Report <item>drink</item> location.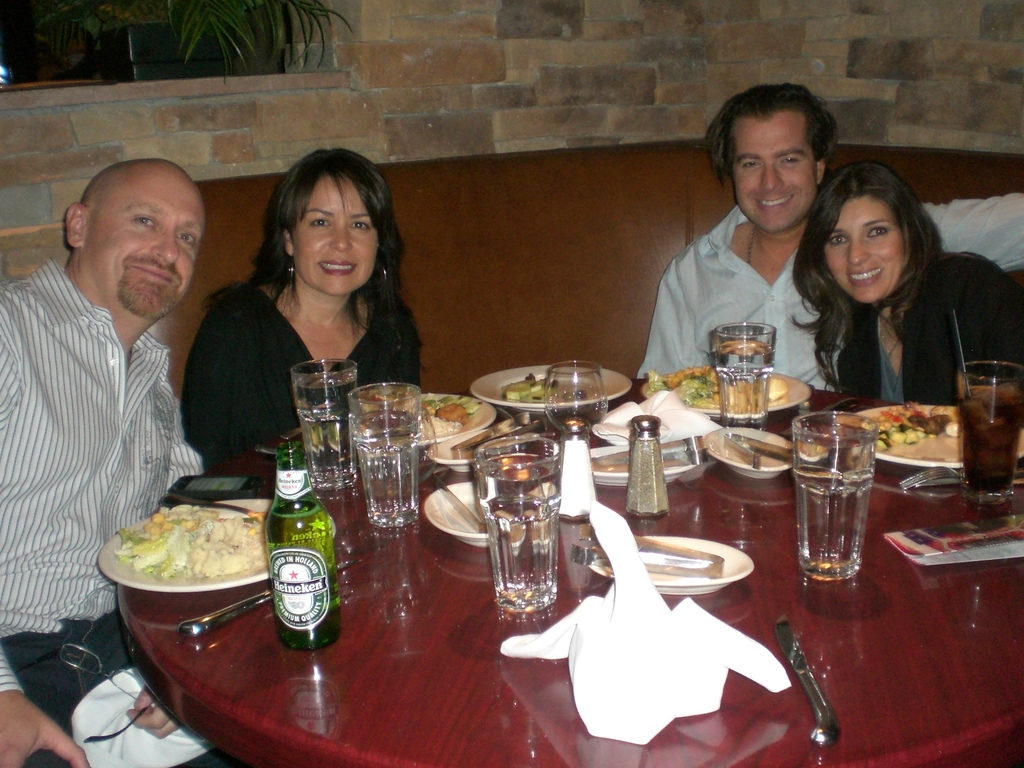
Report: {"x1": 354, "y1": 410, "x2": 416, "y2": 523}.
